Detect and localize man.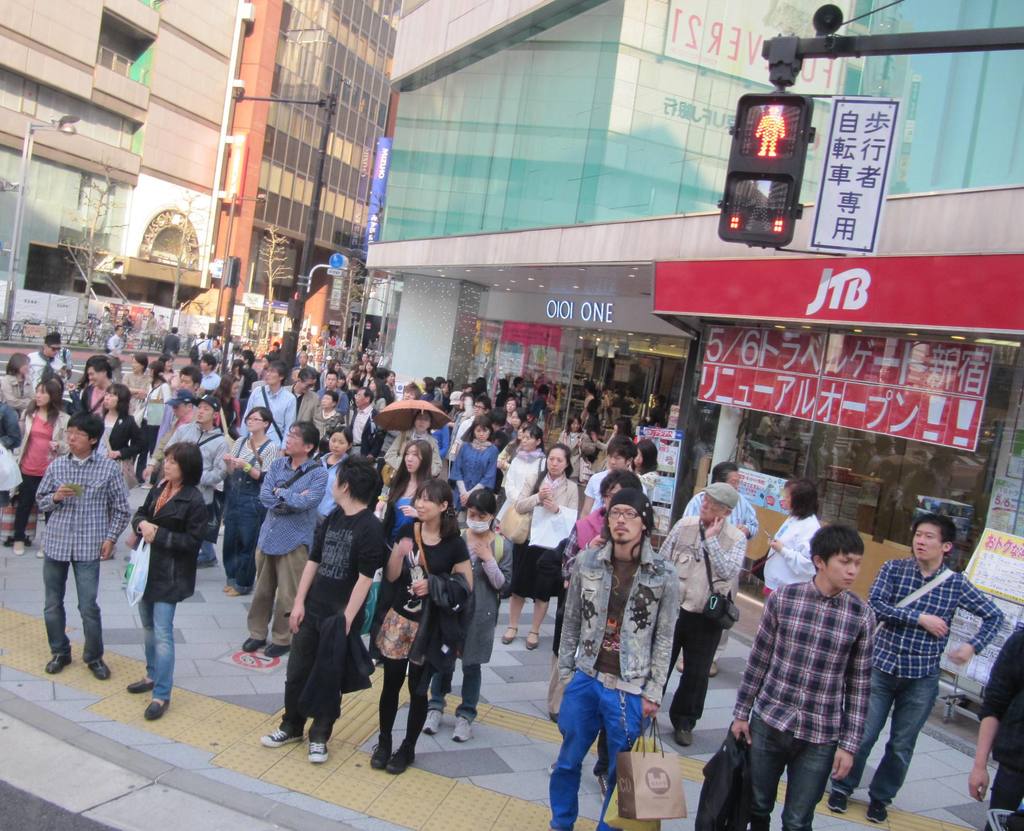
Localized at (left=159, top=364, right=202, bottom=446).
